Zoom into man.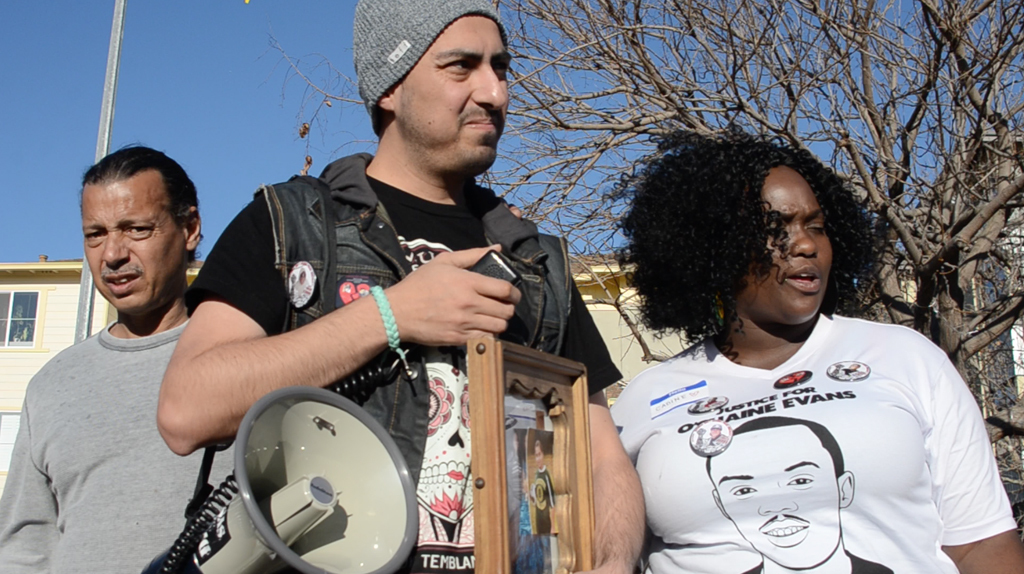
Zoom target: select_region(152, 0, 646, 573).
